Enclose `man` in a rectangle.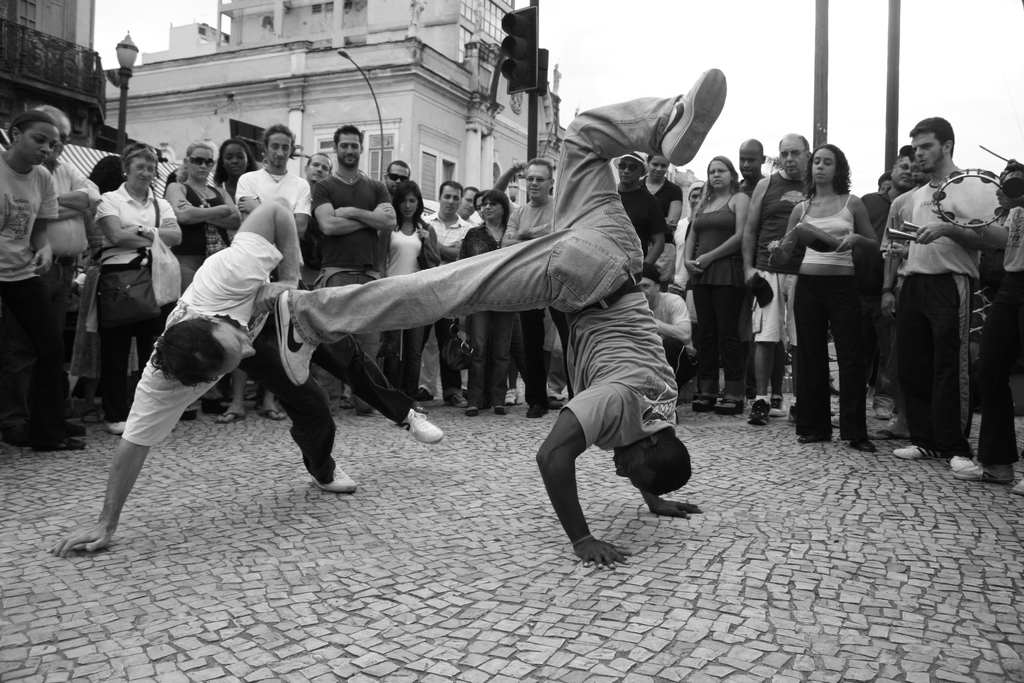
detection(232, 125, 310, 235).
